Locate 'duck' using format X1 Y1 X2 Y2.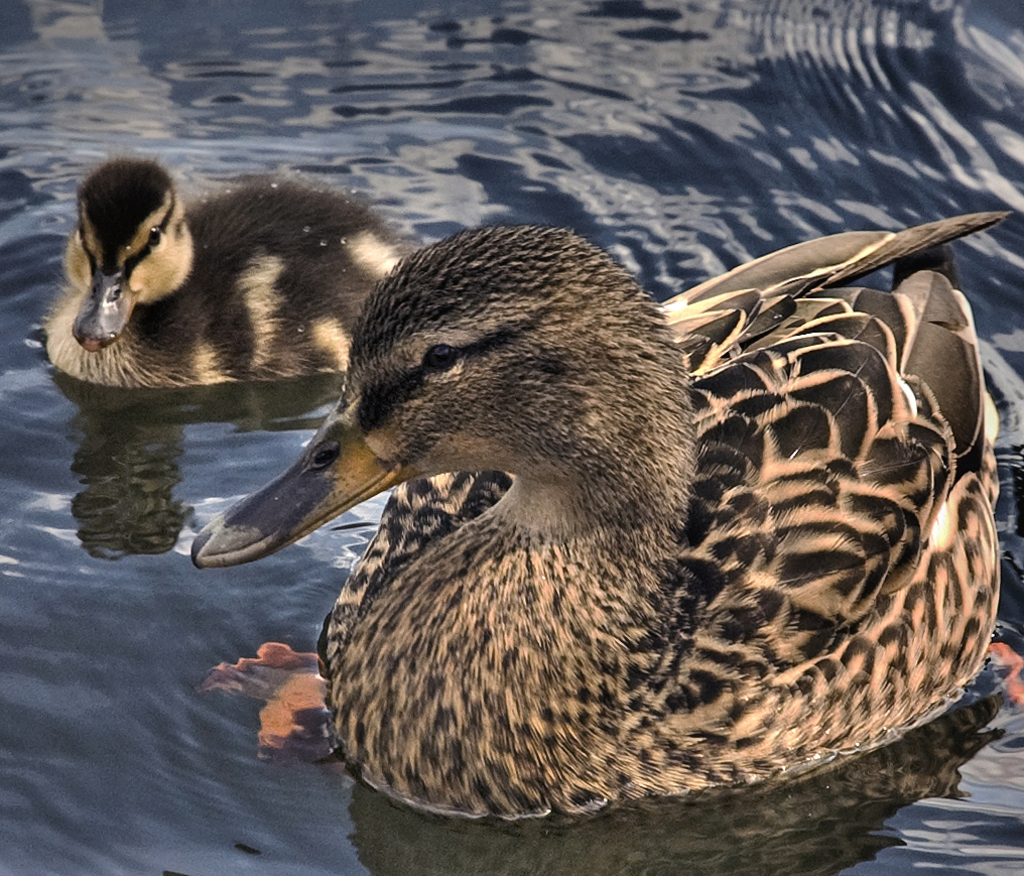
191 217 1023 810.
